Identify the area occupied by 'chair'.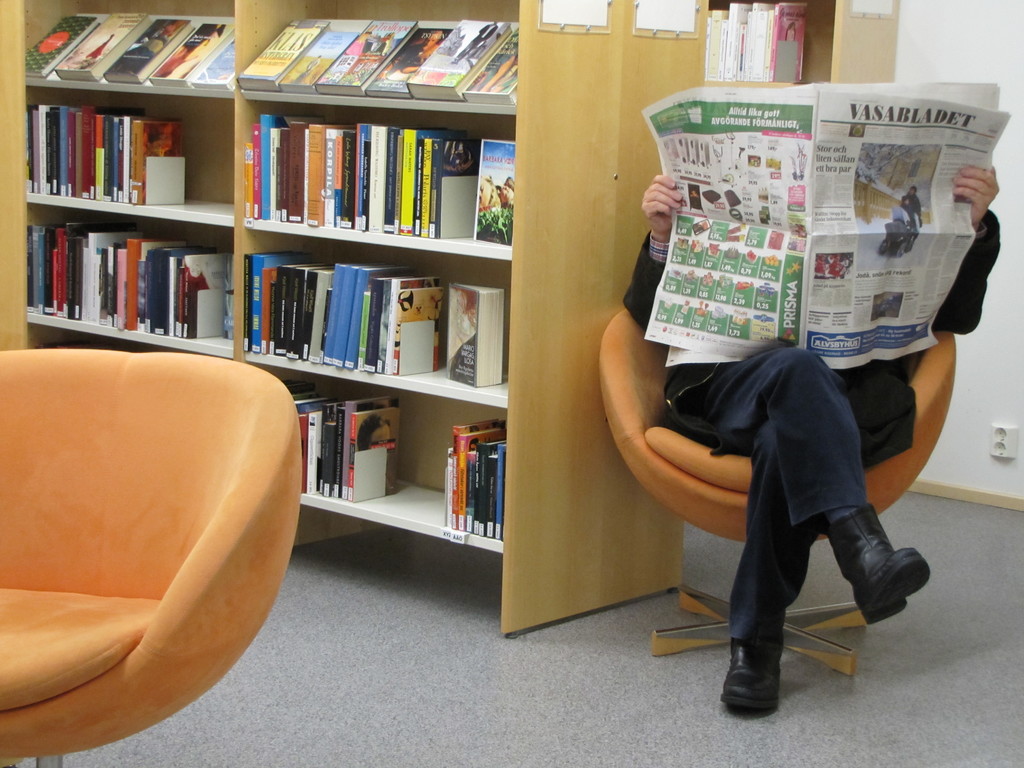
Area: crop(0, 304, 306, 758).
